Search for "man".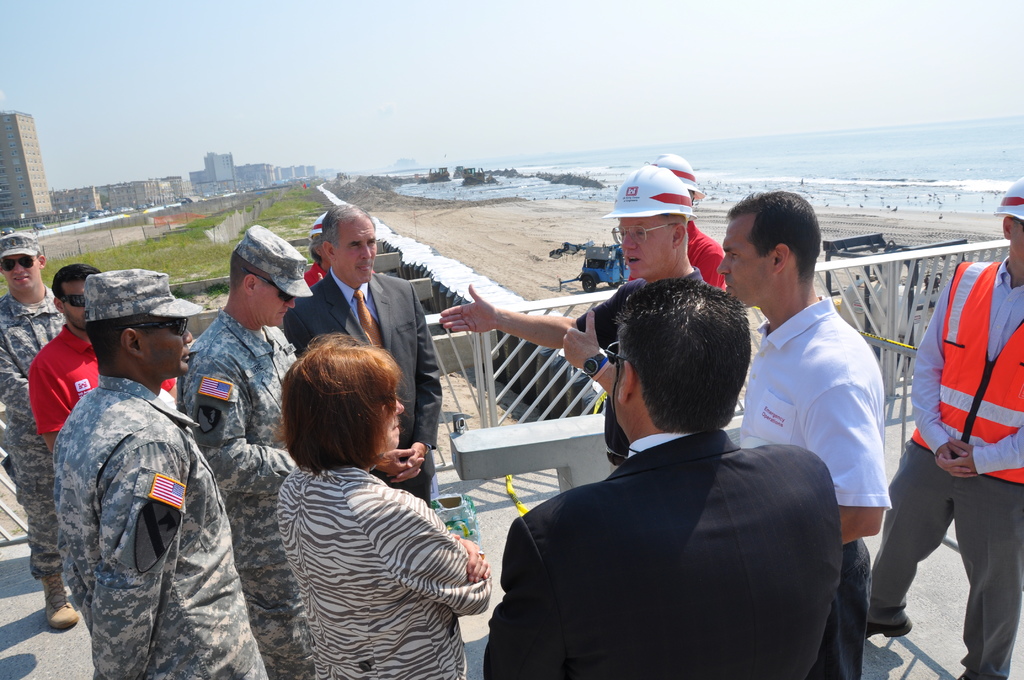
Found at locate(0, 224, 65, 635).
